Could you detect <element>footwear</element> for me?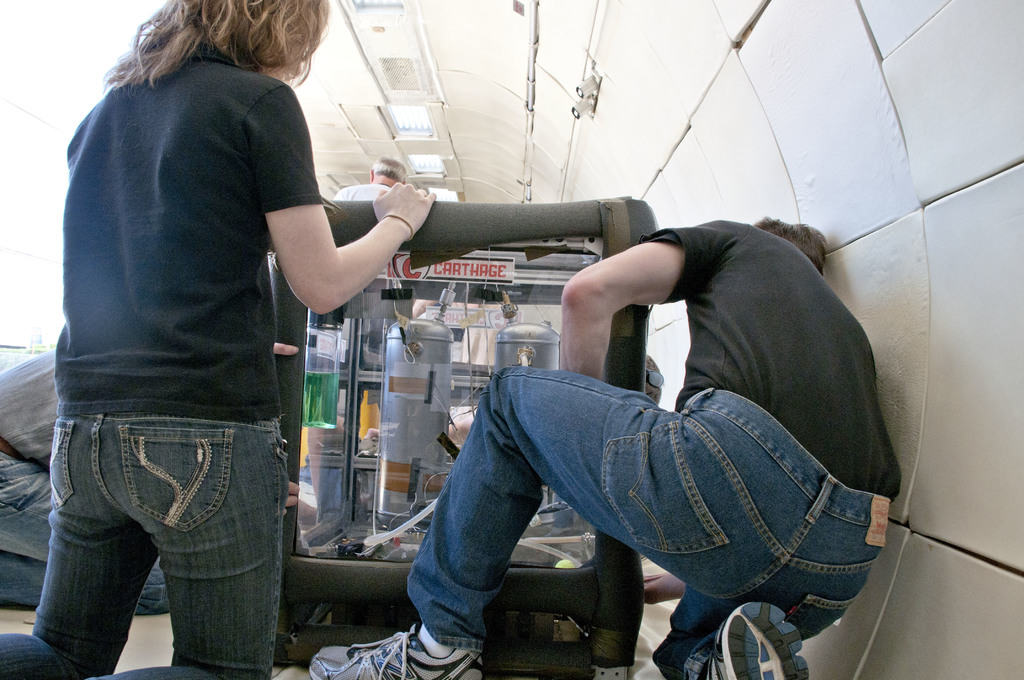
Detection result: 703 592 817 679.
